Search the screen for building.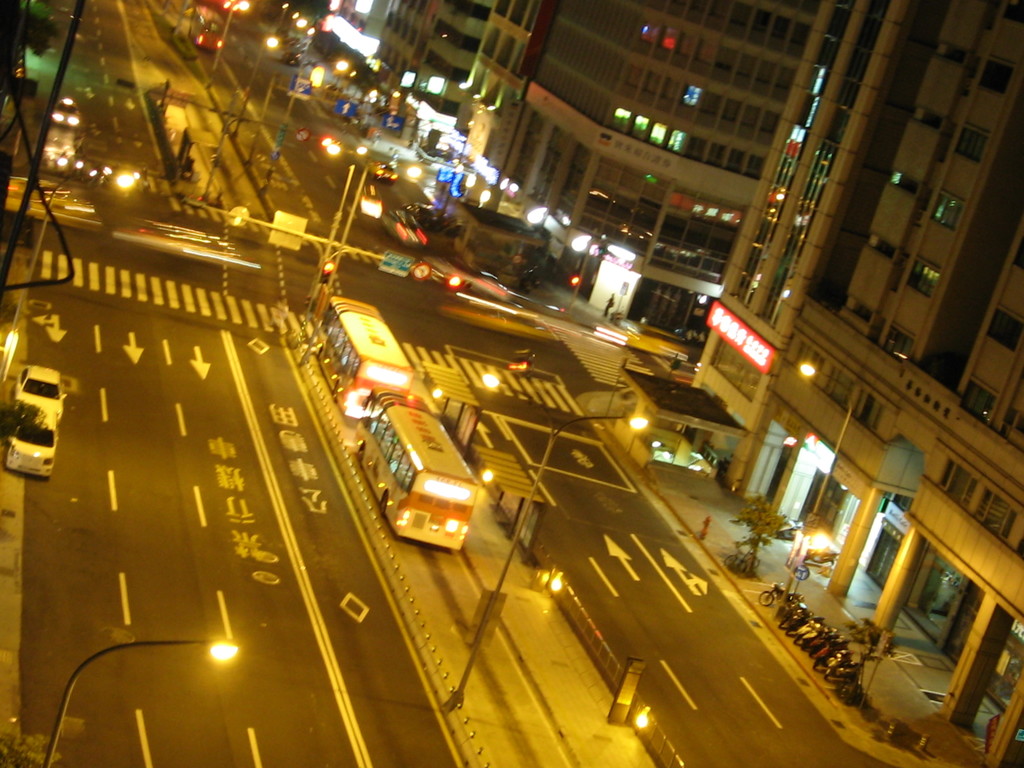
Found at region(693, 3, 1023, 767).
